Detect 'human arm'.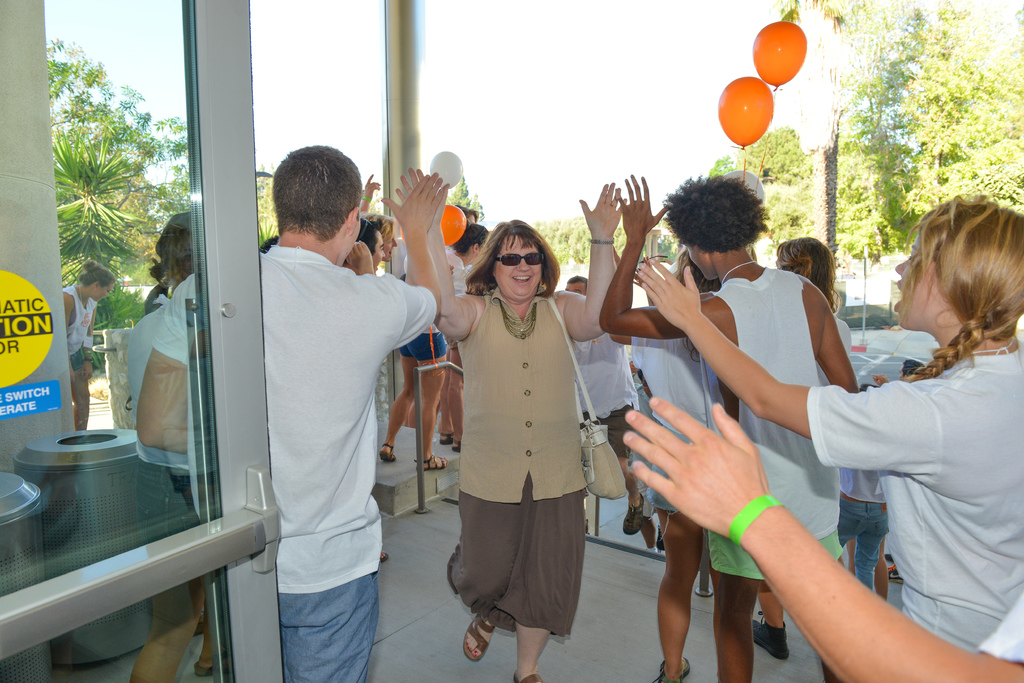
Detected at 362, 165, 450, 346.
